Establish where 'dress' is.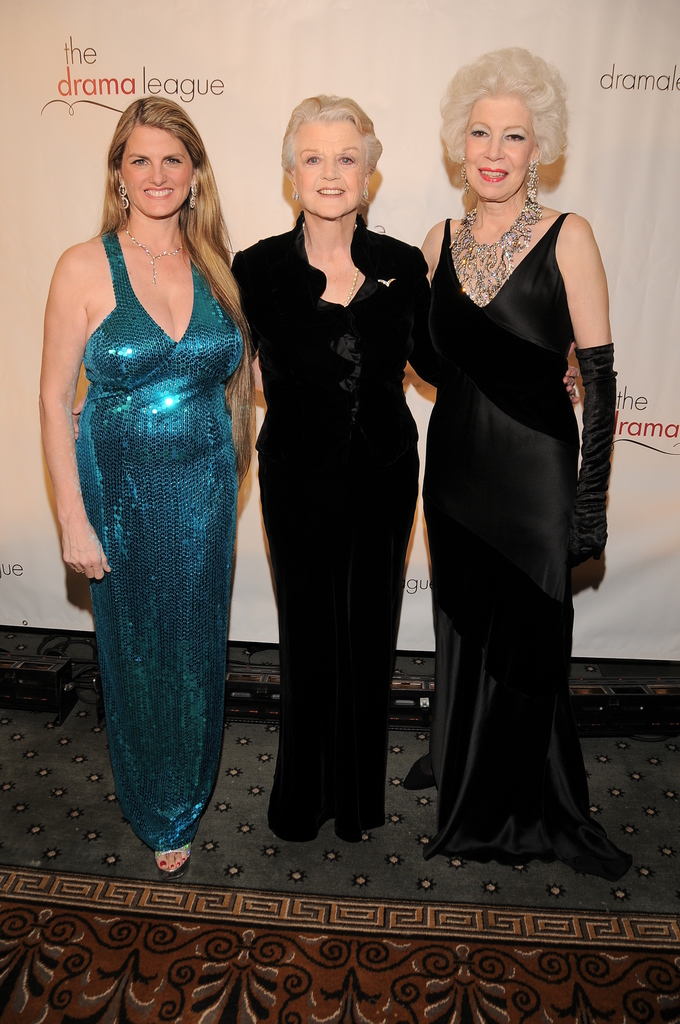
Established at BBox(229, 207, 451, 842).
